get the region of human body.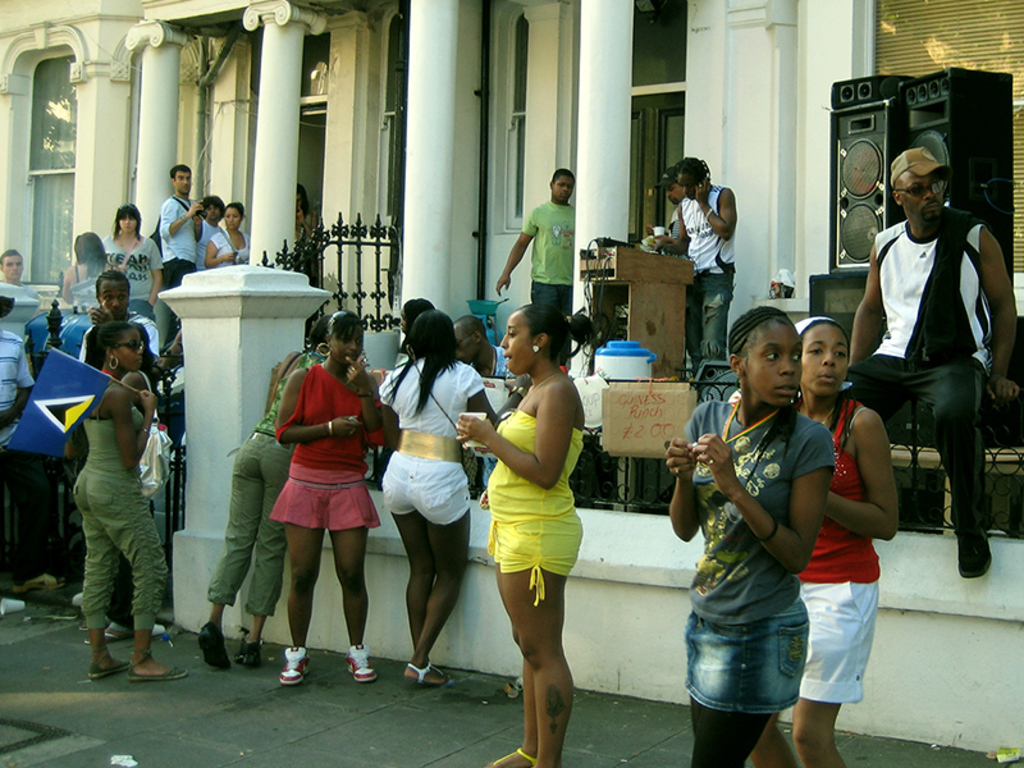
[left=268, top=307, right=397, bottom=685].
